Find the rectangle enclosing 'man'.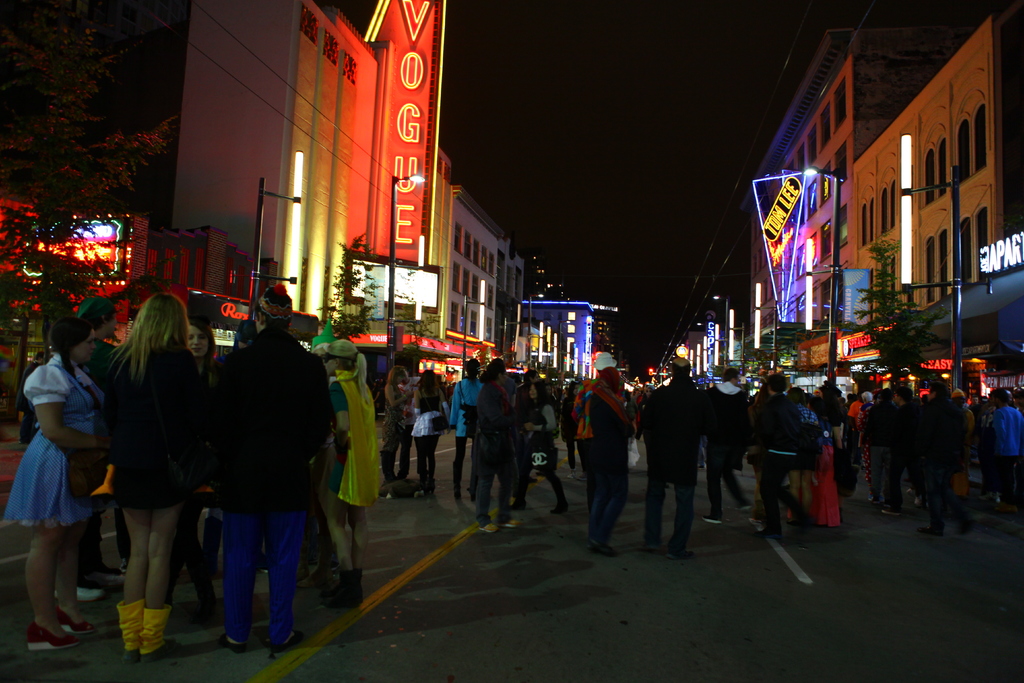
select_region(467, 357, 516, 541).
